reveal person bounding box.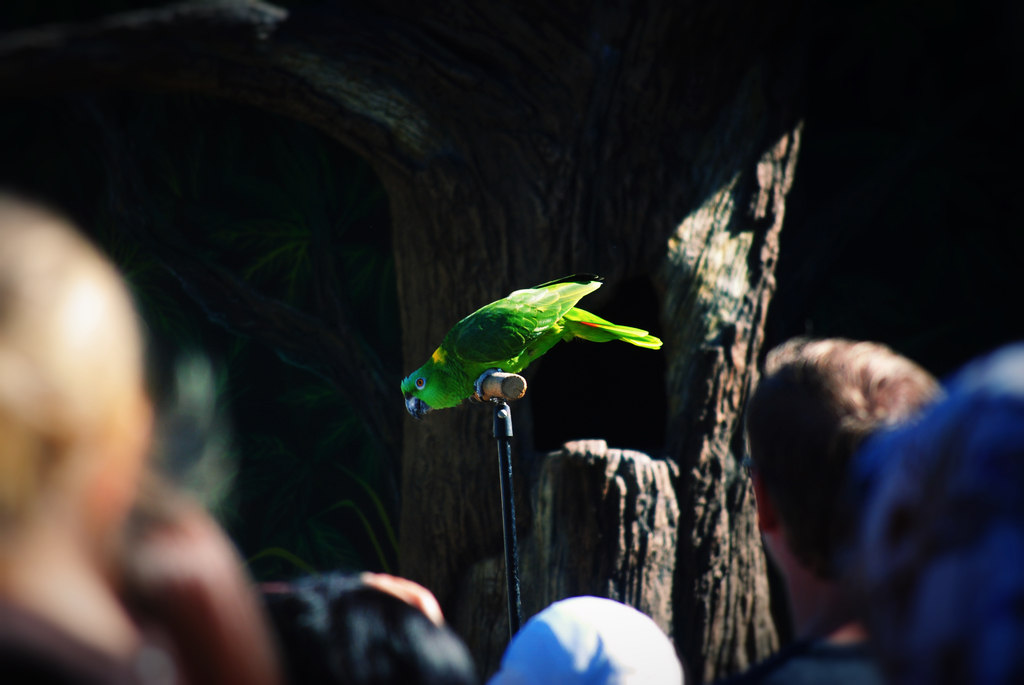
Revealed: region(708, 326, 948, 684).
